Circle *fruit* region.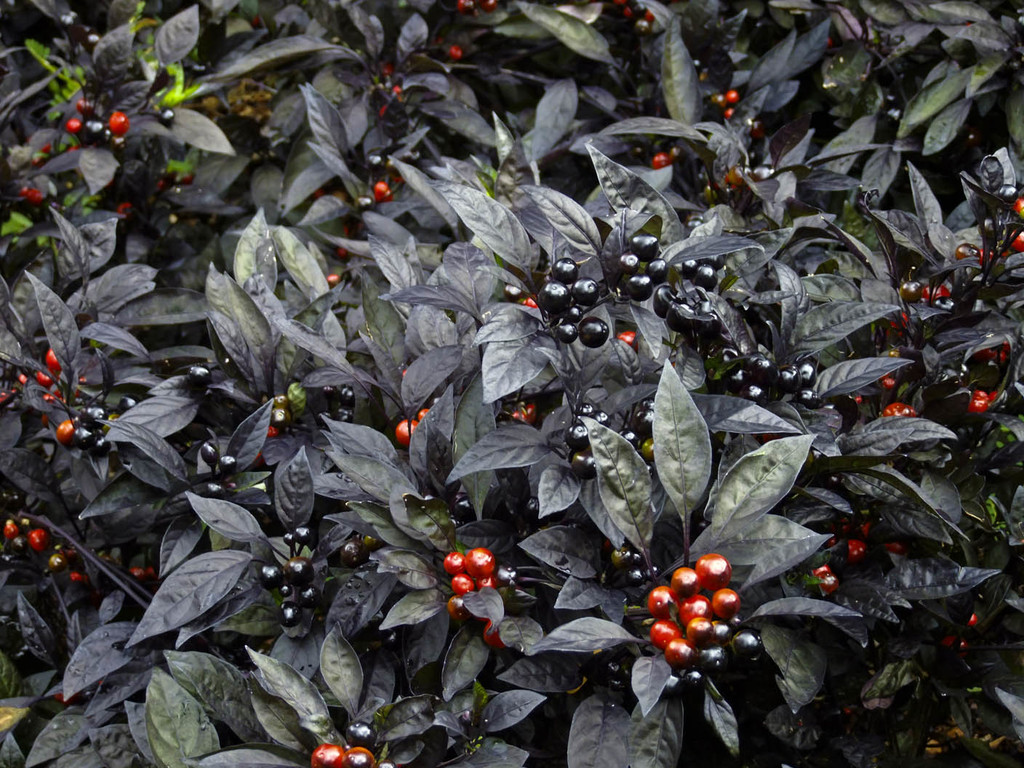
Region: 156/108/180/124.
